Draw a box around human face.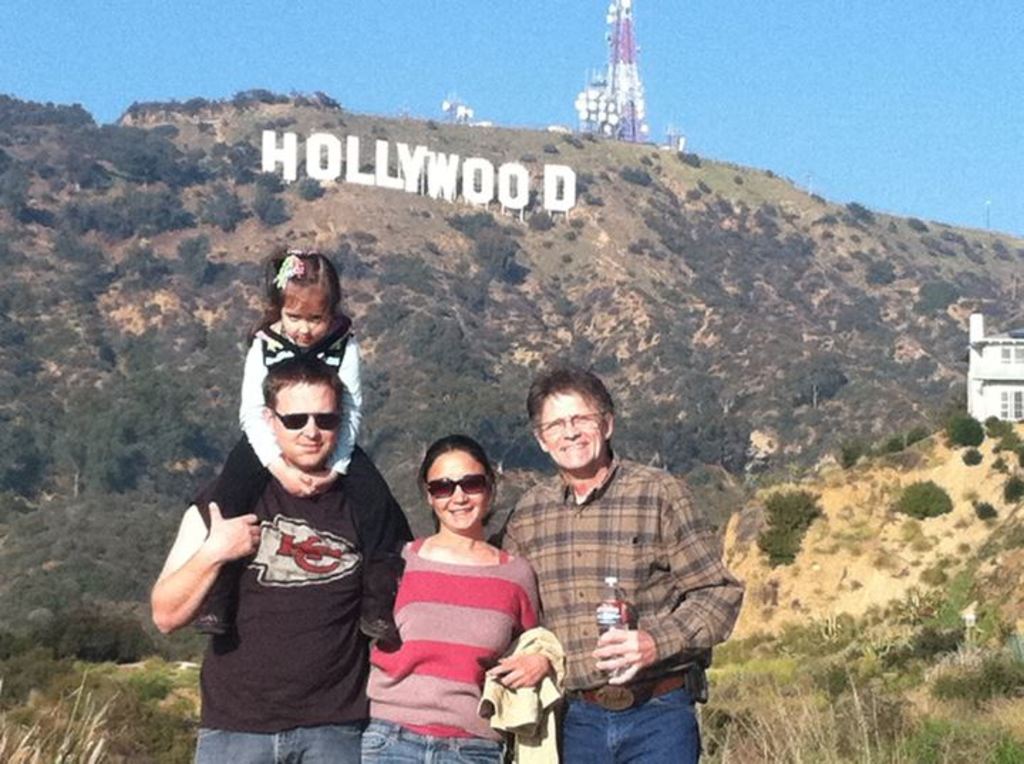
bbox=(539, 388, 604, 471).
